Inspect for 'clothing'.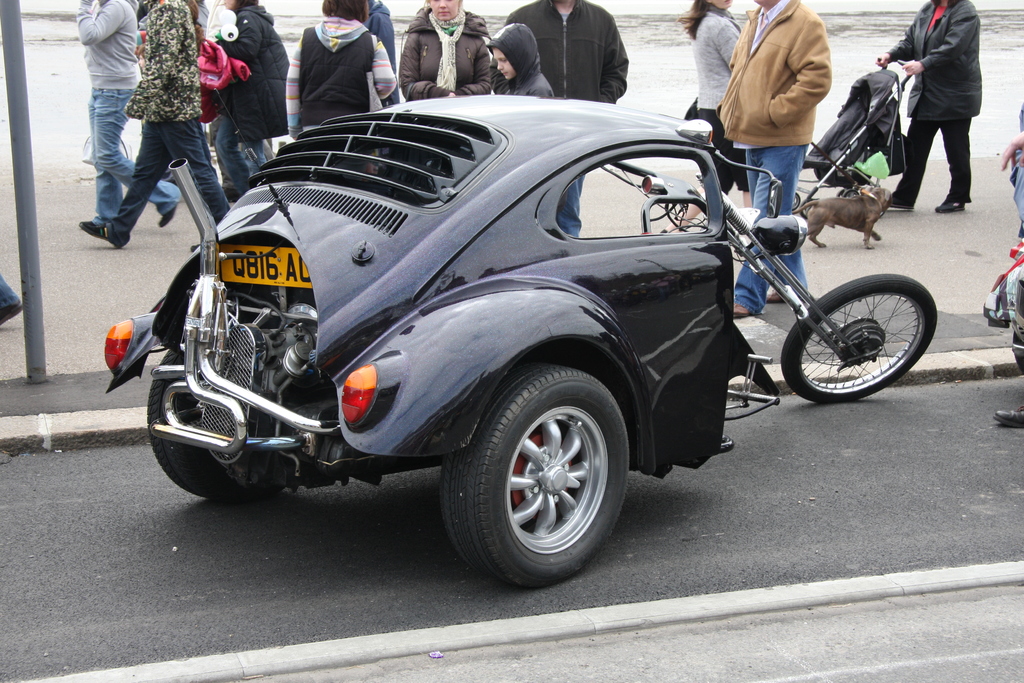
Inspection: x1=215, y1=1, x2=289, y2=195.
